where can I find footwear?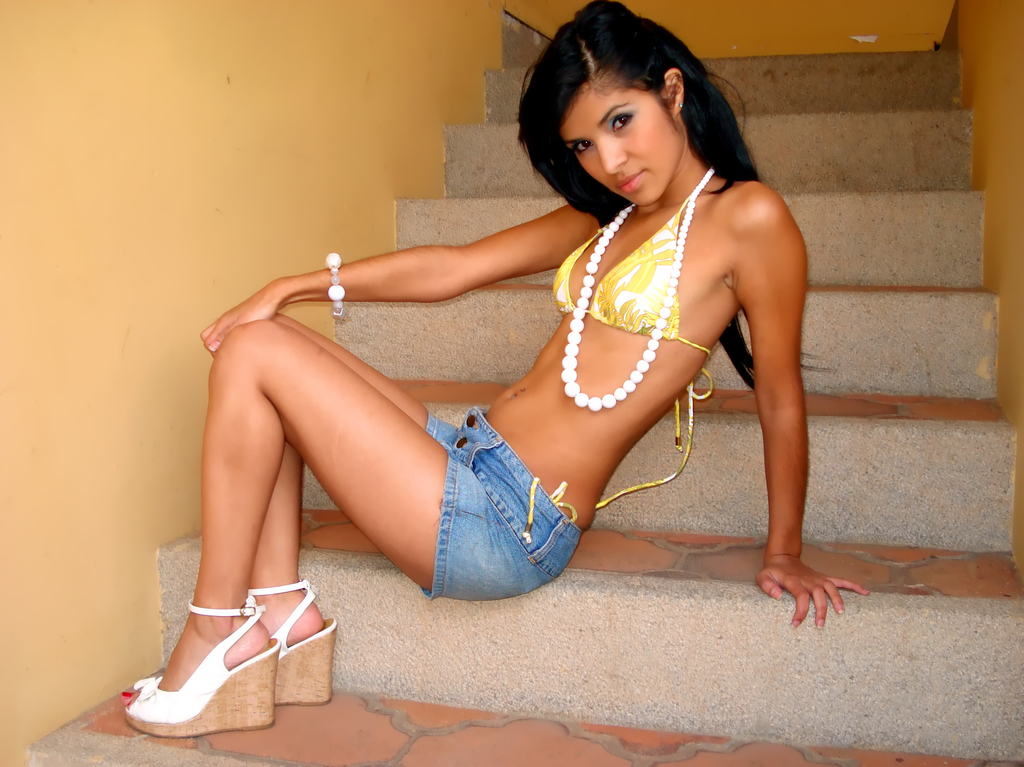
You can find it at bbox=(125, 606, 333, 750).
